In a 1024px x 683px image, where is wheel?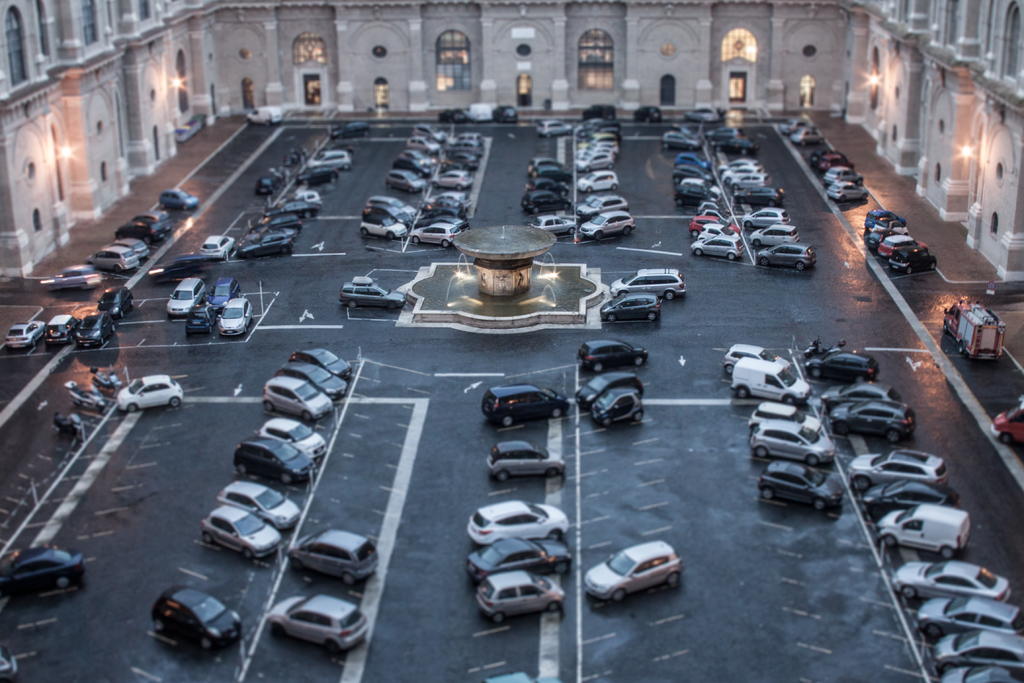
(668, 574, 676, 583).
